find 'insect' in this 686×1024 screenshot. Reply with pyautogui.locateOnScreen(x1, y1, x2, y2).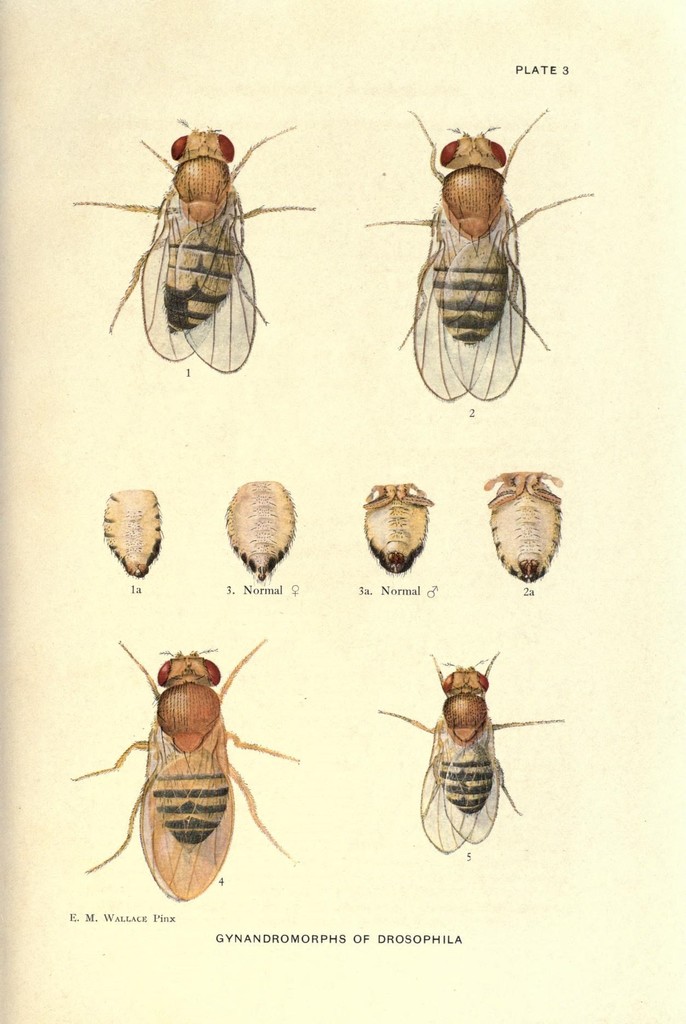
pyautogui.locateOnScreen(483, 468, 561, 587).
